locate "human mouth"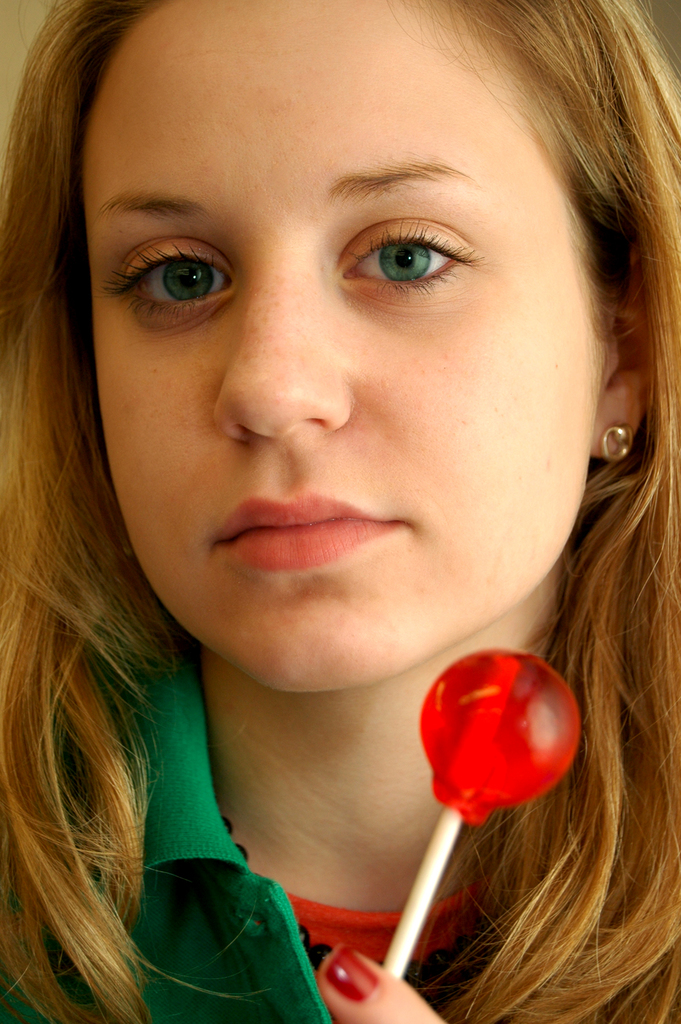
box(200, 479, 434, 605)
